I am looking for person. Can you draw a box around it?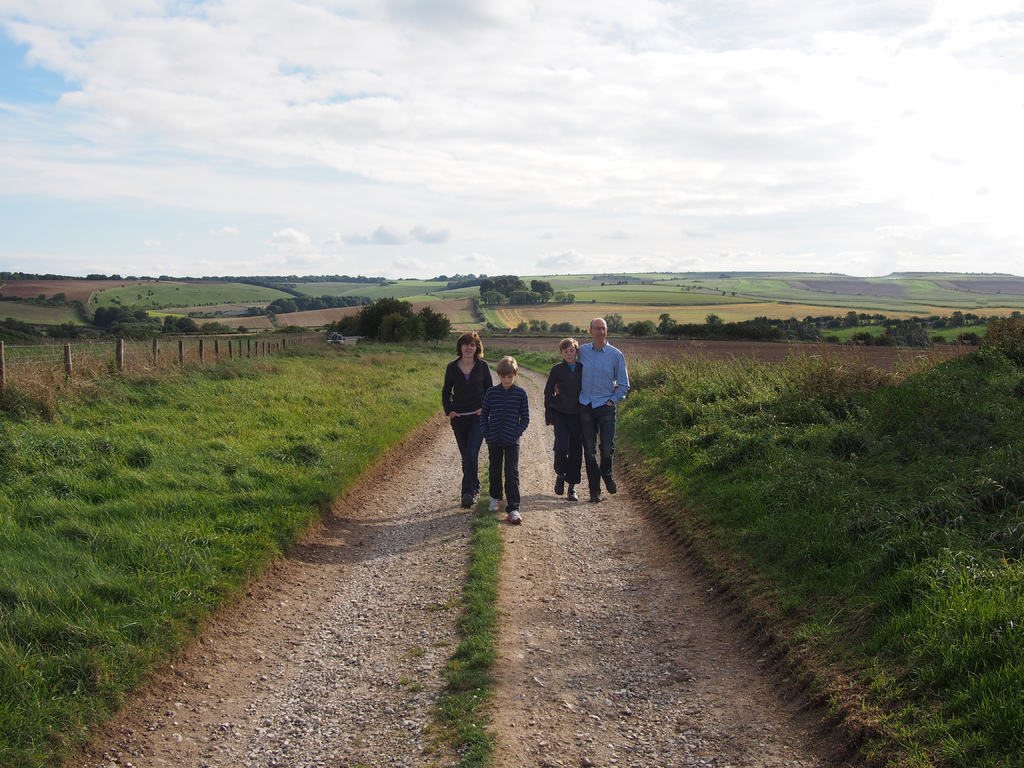
Sure, the bounding box is 543:332:578:502.
